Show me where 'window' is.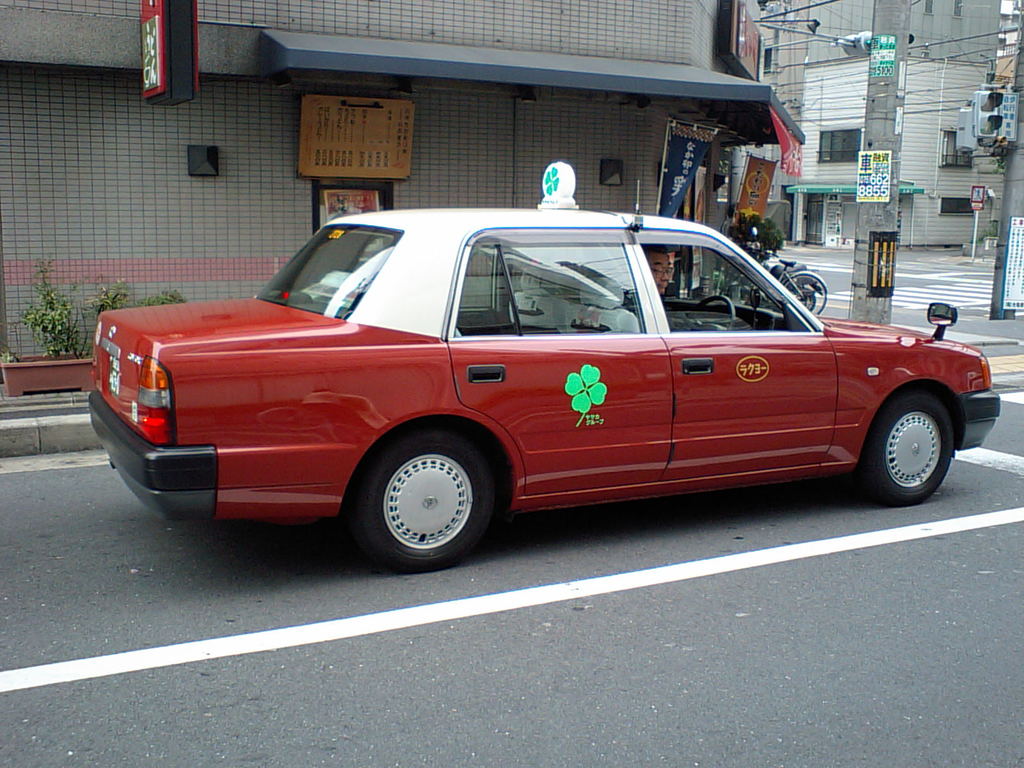
'window' is at bbox=(445, 237, 642, 336).
